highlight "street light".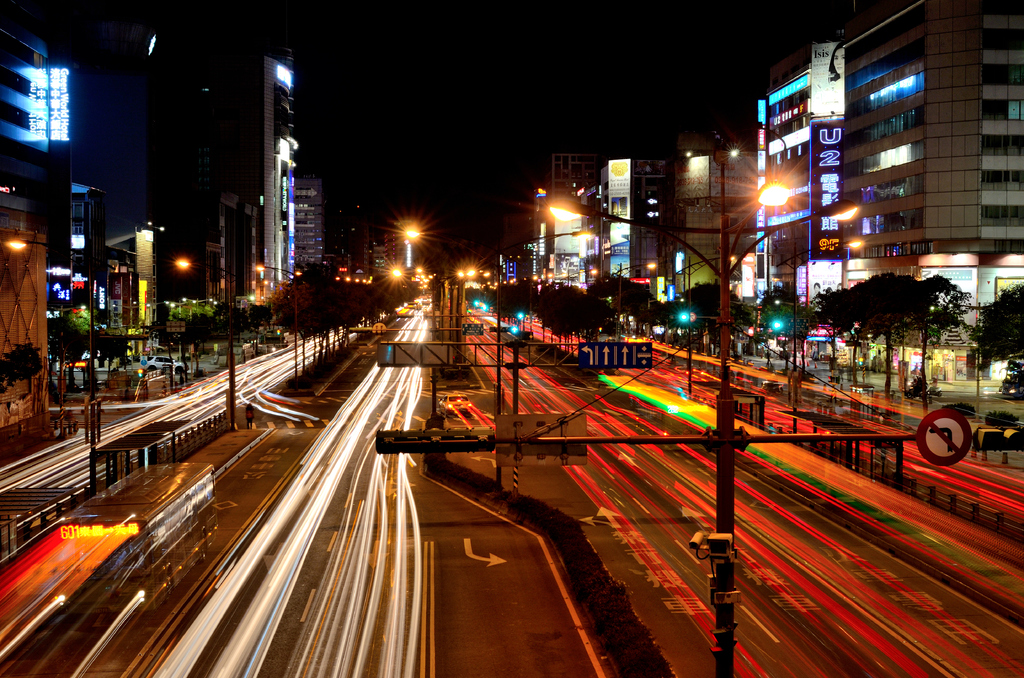
Highlighted region: x1=612, y1=262, x2=657, y2=344.
